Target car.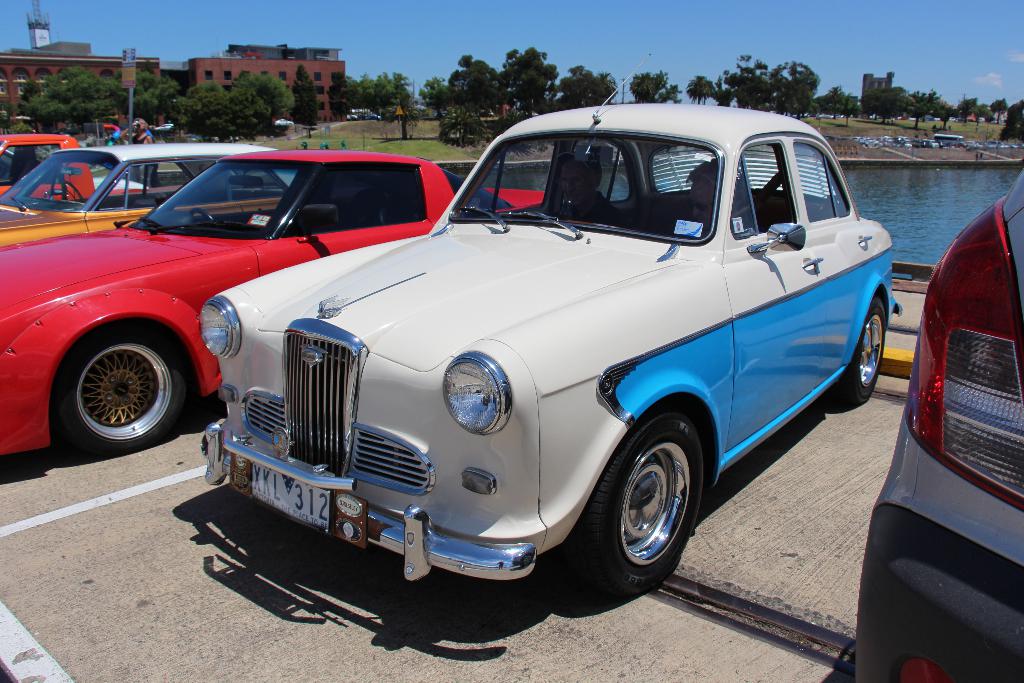
Target region: bbox=(1, 142, 296, 244).
